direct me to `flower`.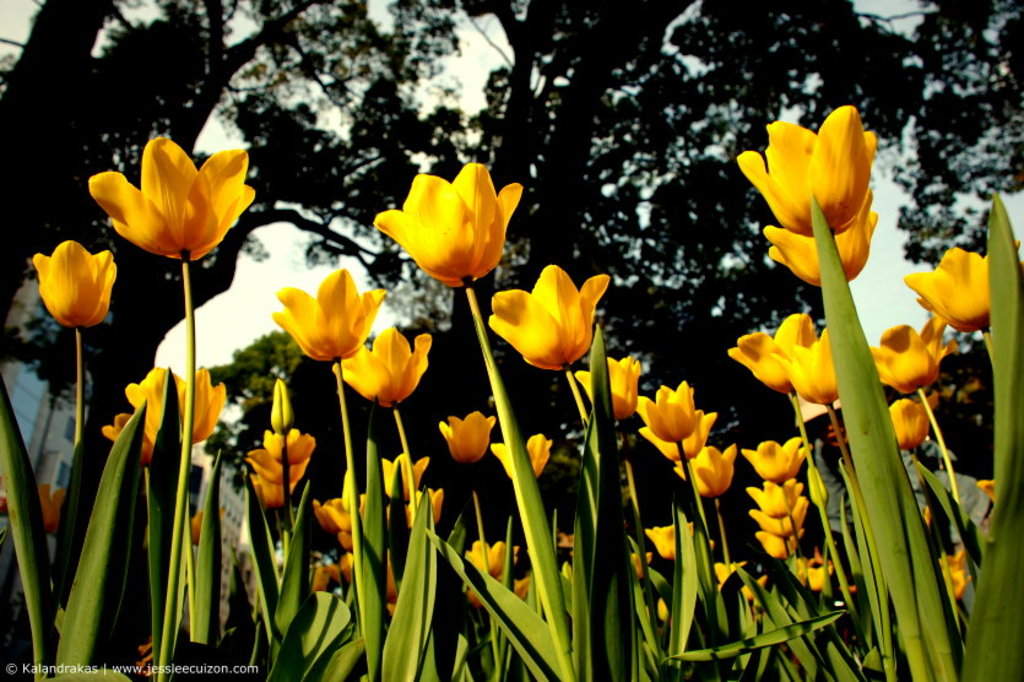
Direction: bbox(748, 471, 798, 521).
